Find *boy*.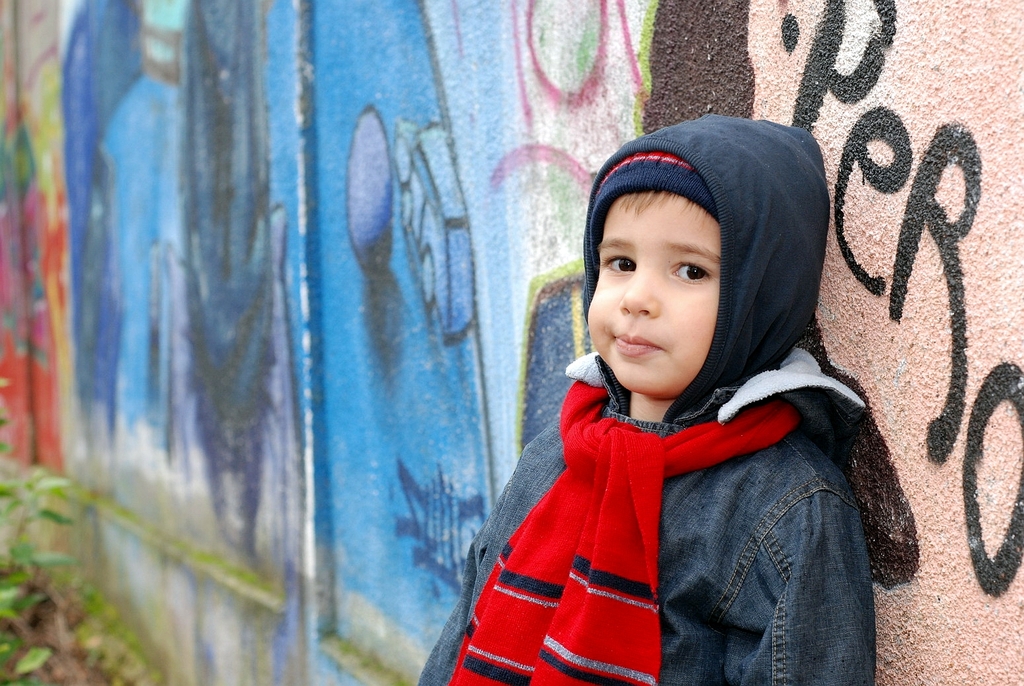
crop(464, 78, 885, 684).
